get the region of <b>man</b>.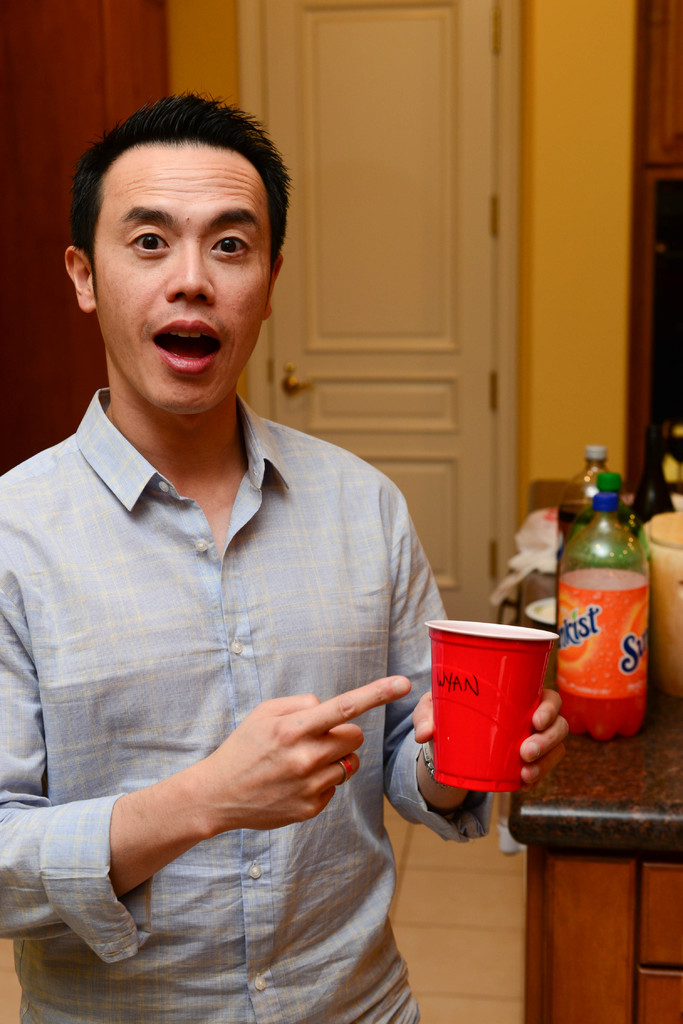
3, 75, 482, 1023.
